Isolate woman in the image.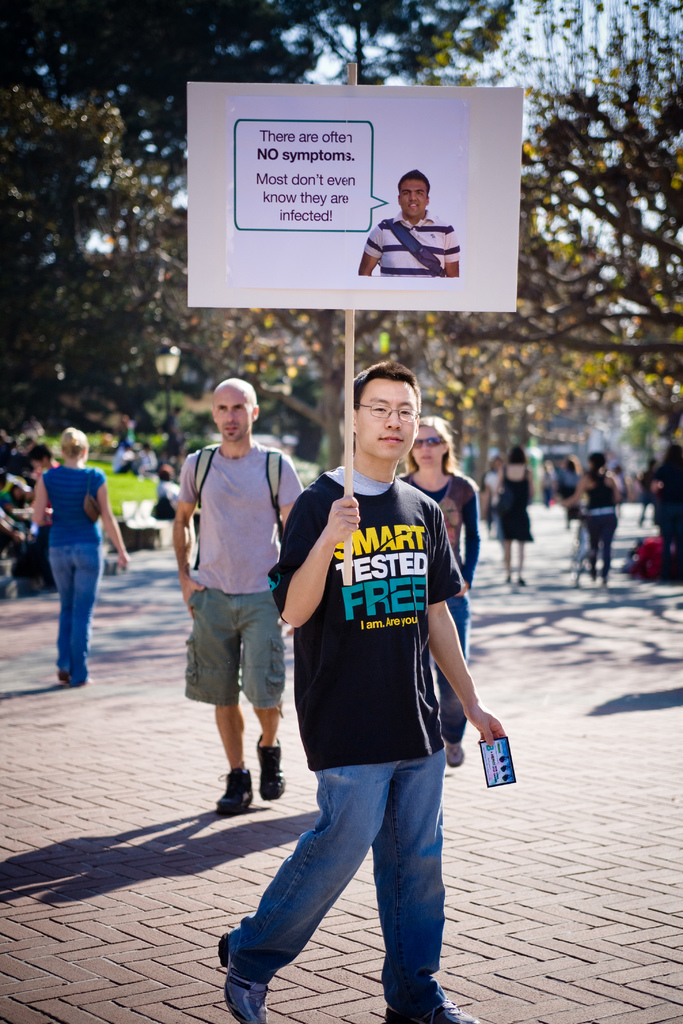
Isolated region: l=391, t=408, r=481, b=777.
